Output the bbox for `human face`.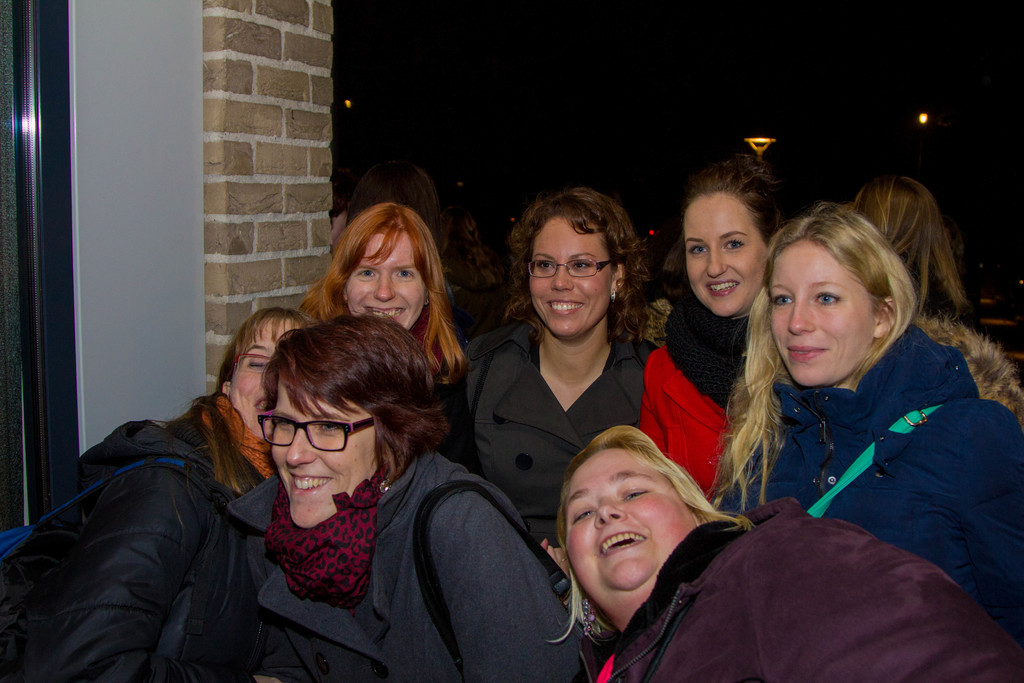
Rect(228, 315, 300, 441).
